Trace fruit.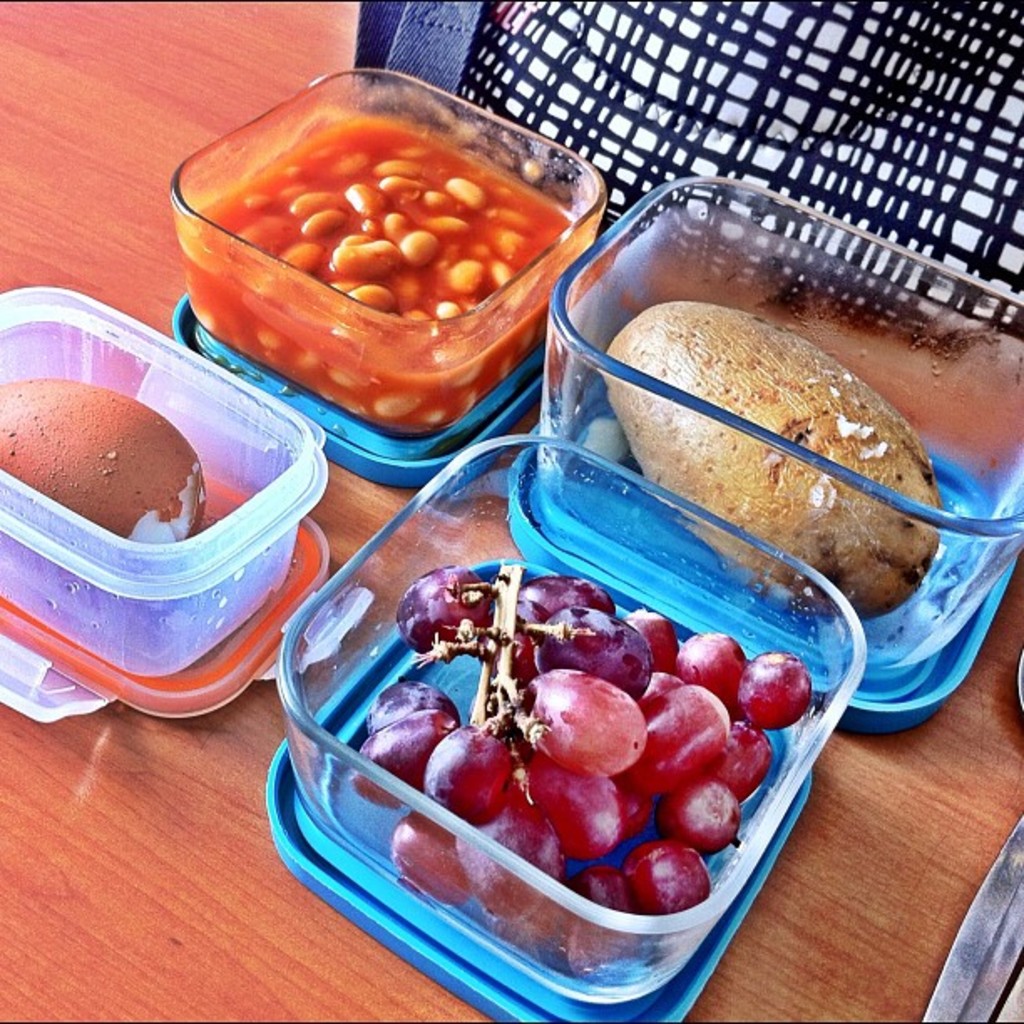
Traced to bbox(206, 85, 592, 407).
